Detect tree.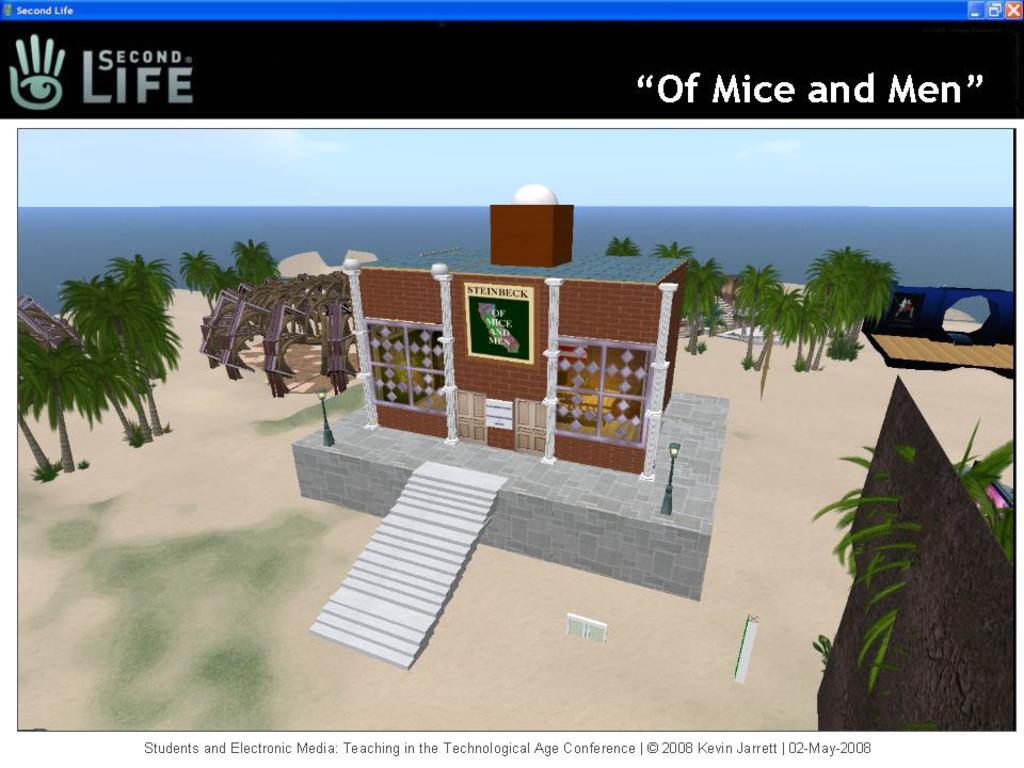
Detected at detection(682, 253, 732, 351).
